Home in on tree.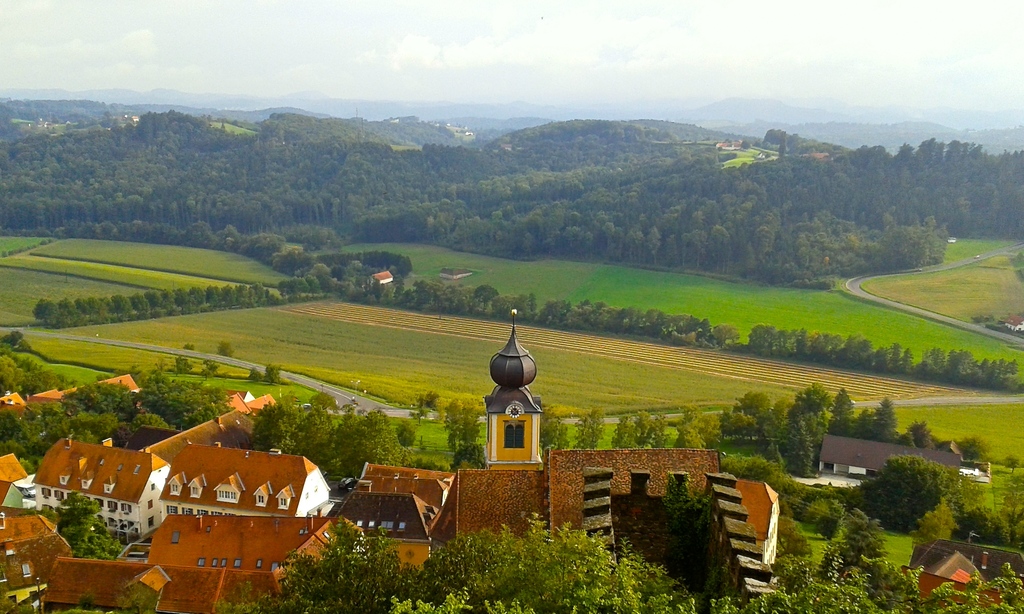
Homed in at pyautogui.locateOnScreen(572, 405, 610, 453).
